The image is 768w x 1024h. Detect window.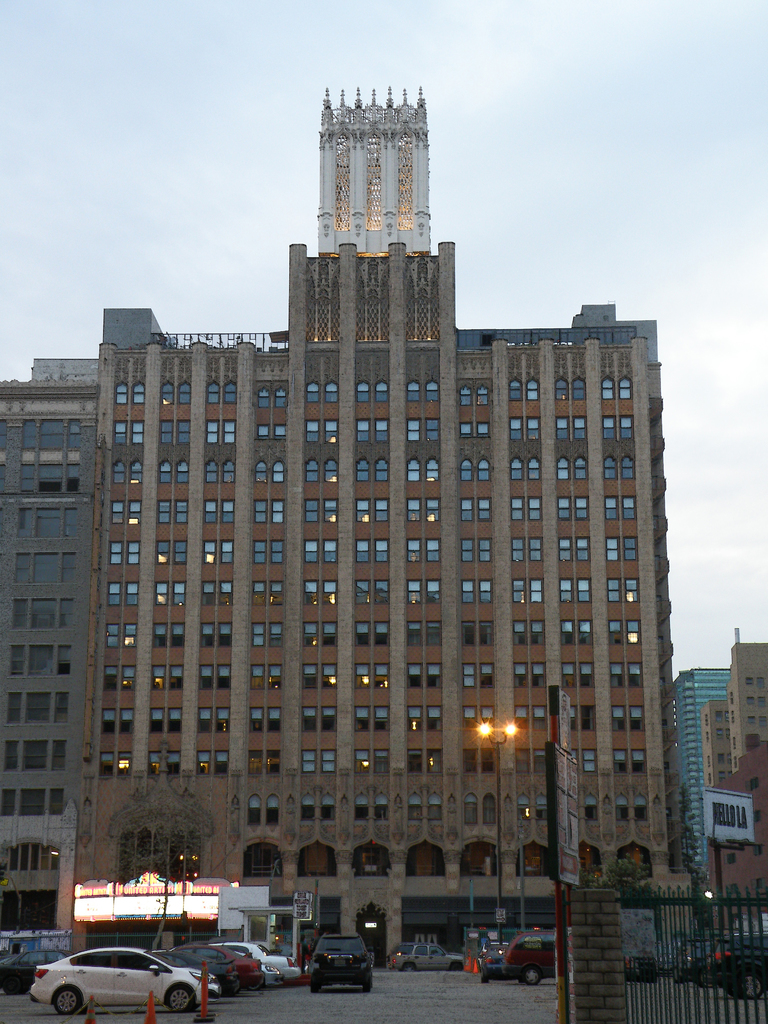
Detection: pyautogui.locateOnScreen(157, 498, 184, 526).
